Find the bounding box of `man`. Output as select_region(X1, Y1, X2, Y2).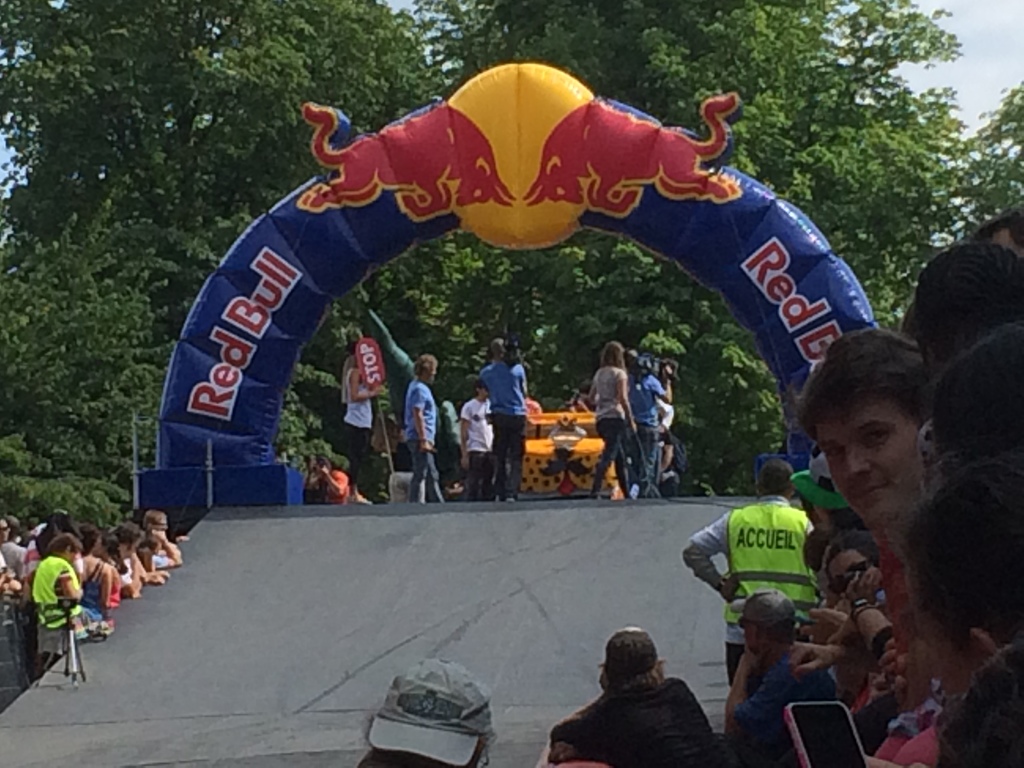
select_region(728, 587, 836, 763).
